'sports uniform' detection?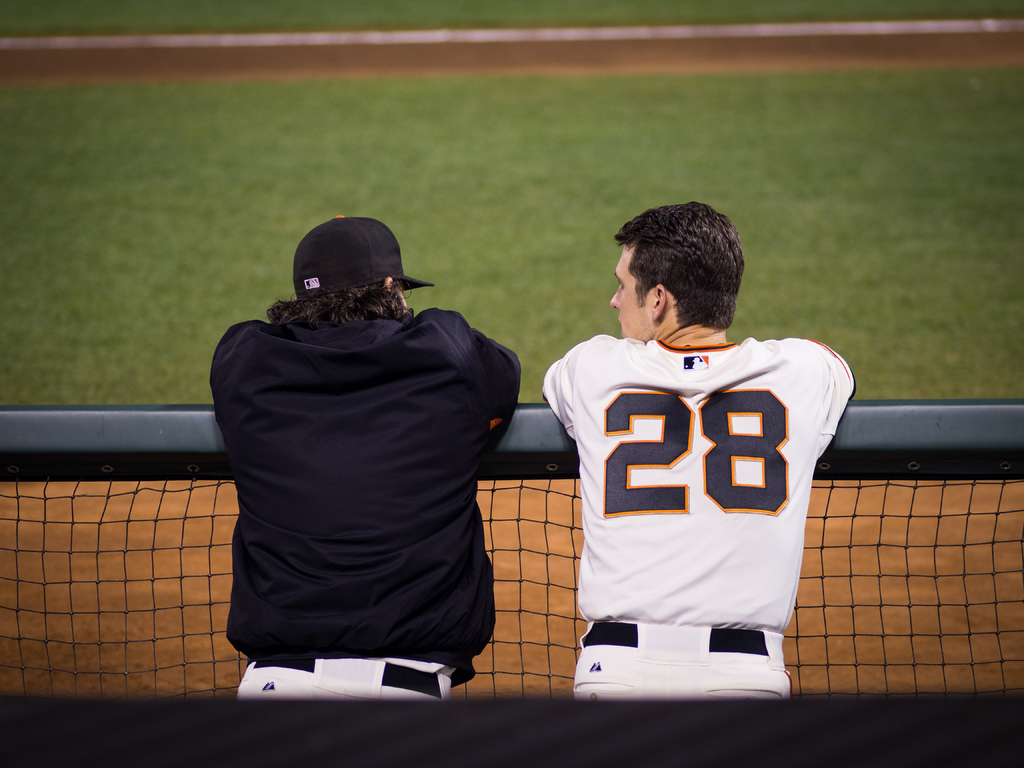
box(545, 317, 847, 685)
